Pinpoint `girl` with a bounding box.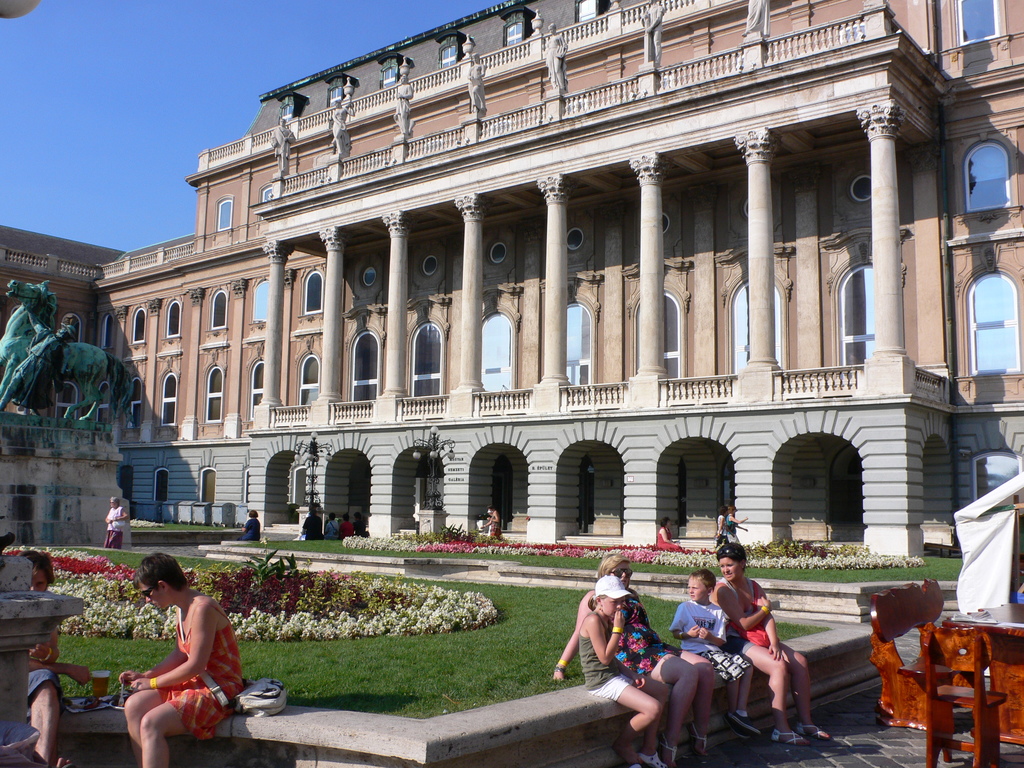
bbox(124, 548, 248, 767).
